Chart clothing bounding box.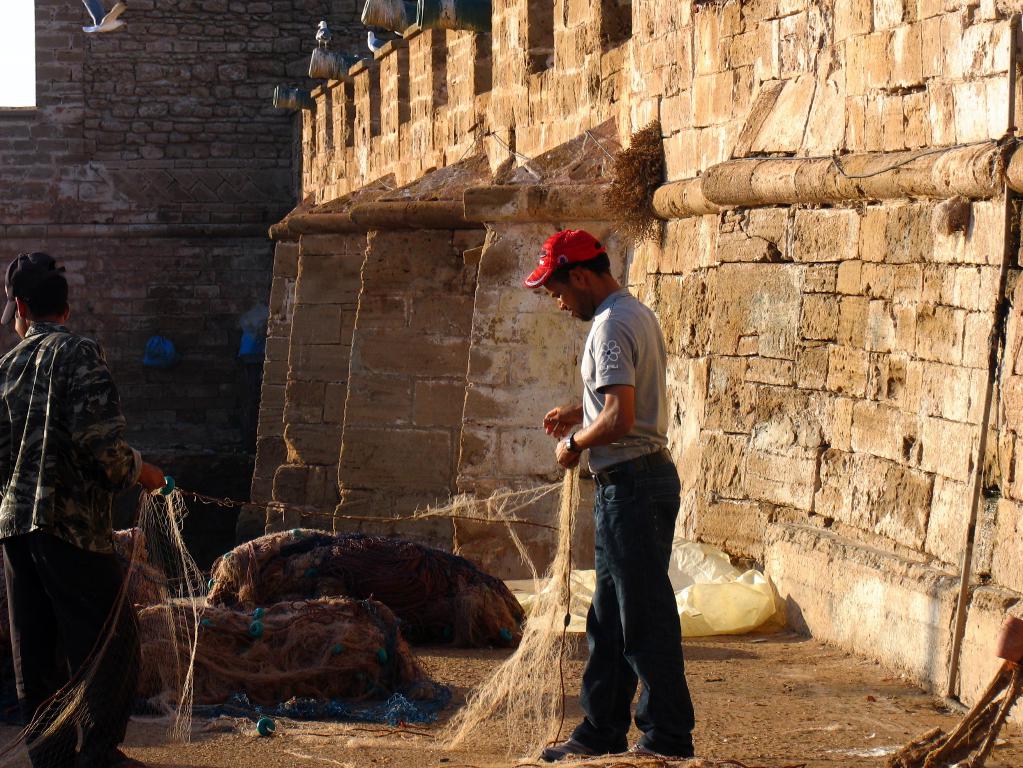
Charted: region(6, 271, 140, 648).
